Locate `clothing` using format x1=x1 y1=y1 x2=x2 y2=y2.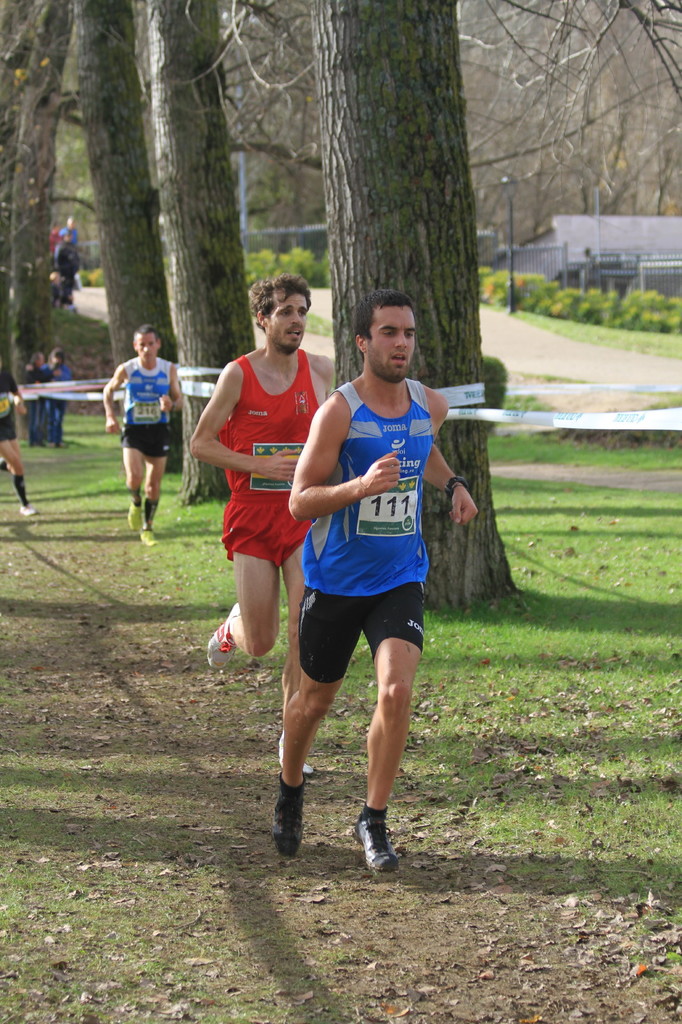
x1=221 y1=356 x2=315 y2=575.
